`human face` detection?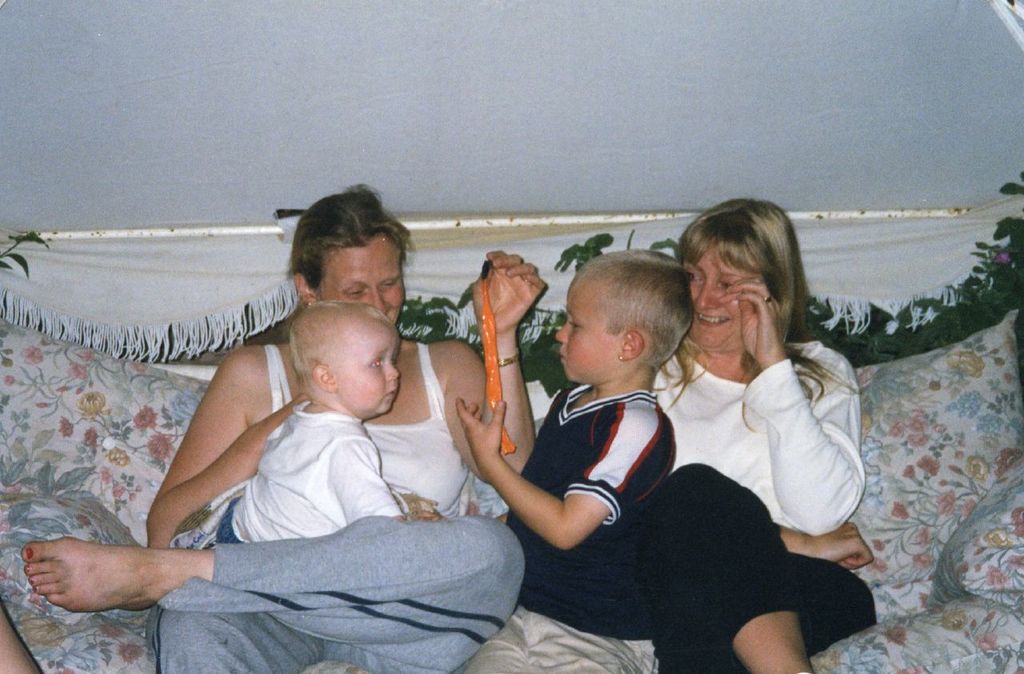
[left=555, top=273, right=622, bottom=381]
